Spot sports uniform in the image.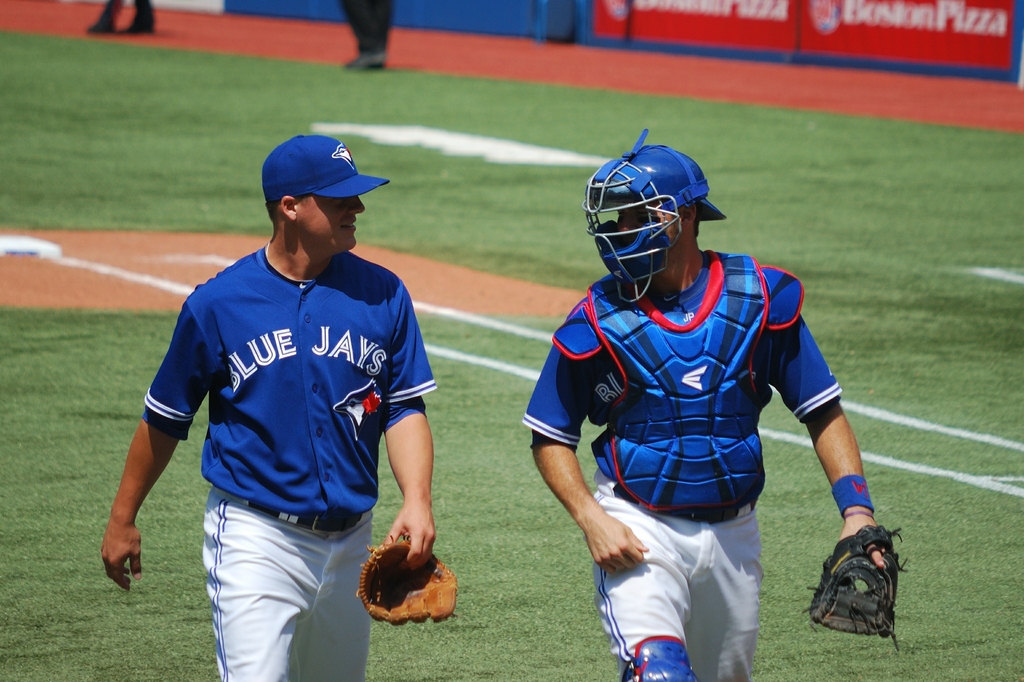
sports uniform found at 145/133/455/681.
